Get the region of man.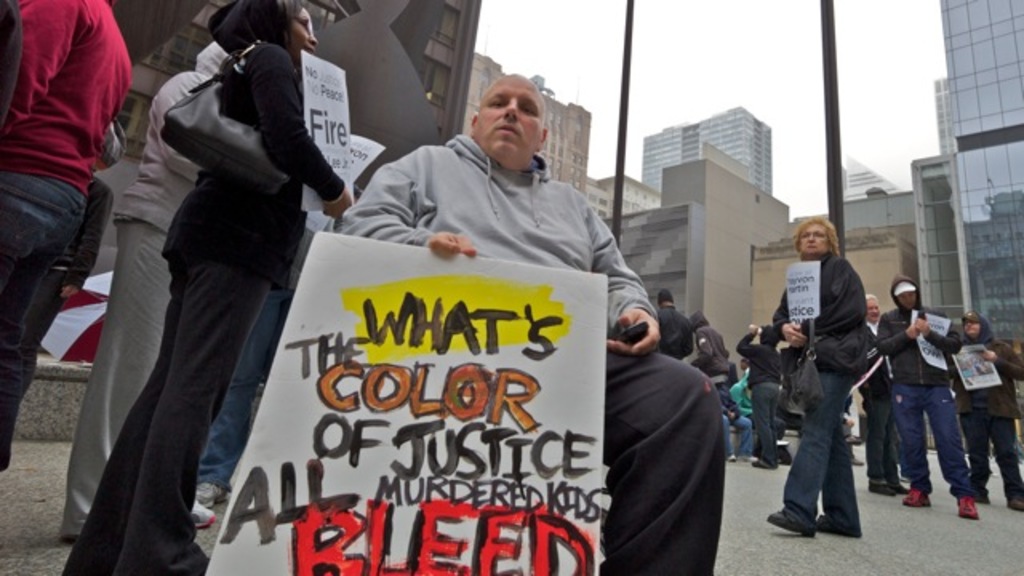
bbox=(766, 219, 894, 542).
